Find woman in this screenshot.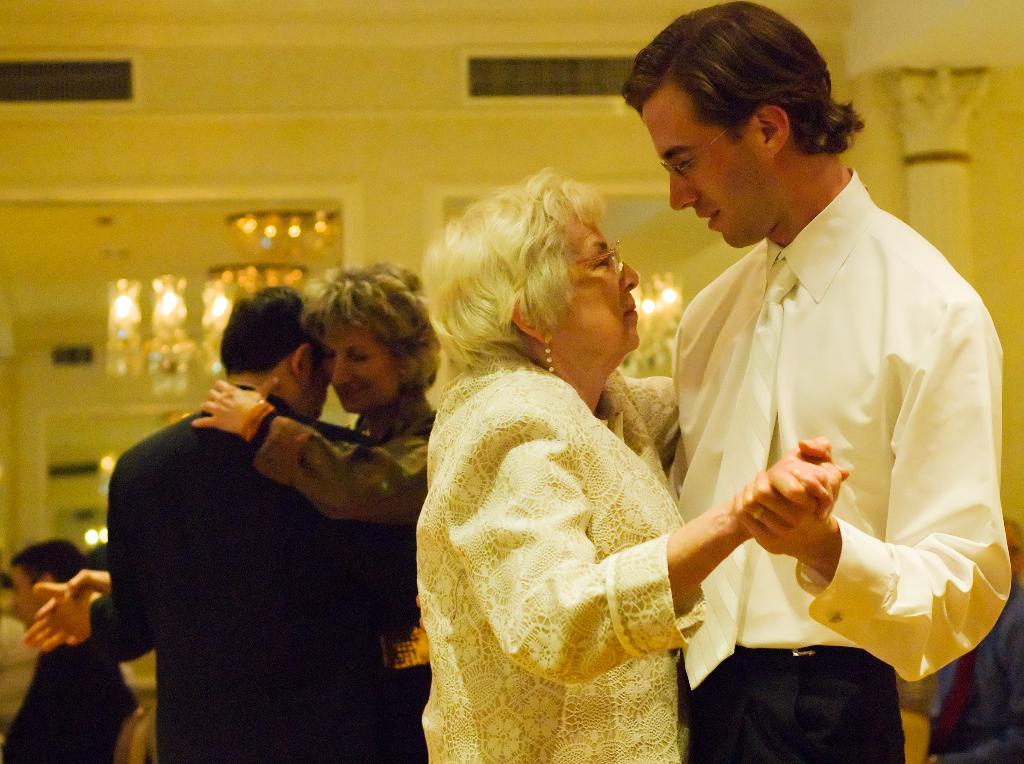
The bounding box for woman is 189 261 447 763.
